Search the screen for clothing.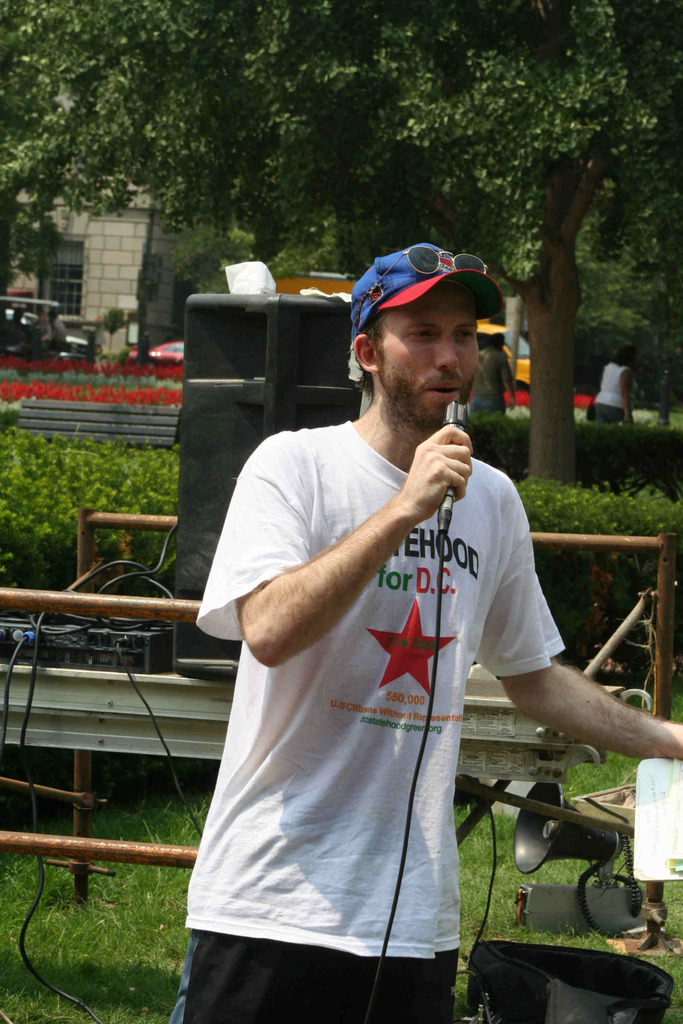
Found at Rect(588, 361, 634, 424).
